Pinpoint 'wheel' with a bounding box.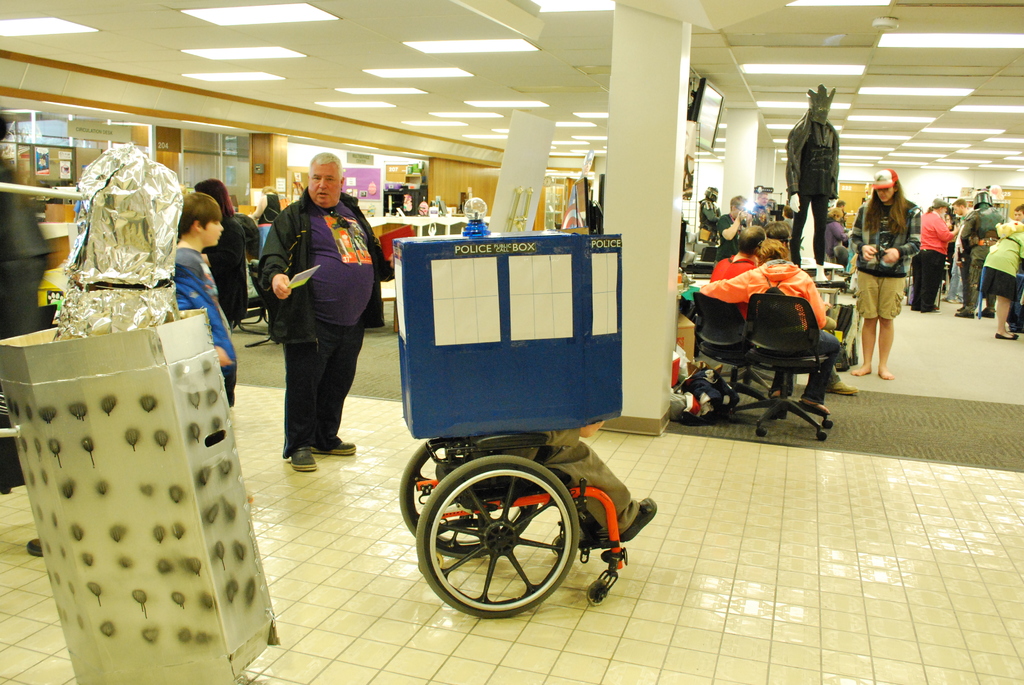
box=[817, 432, 825, 443].
